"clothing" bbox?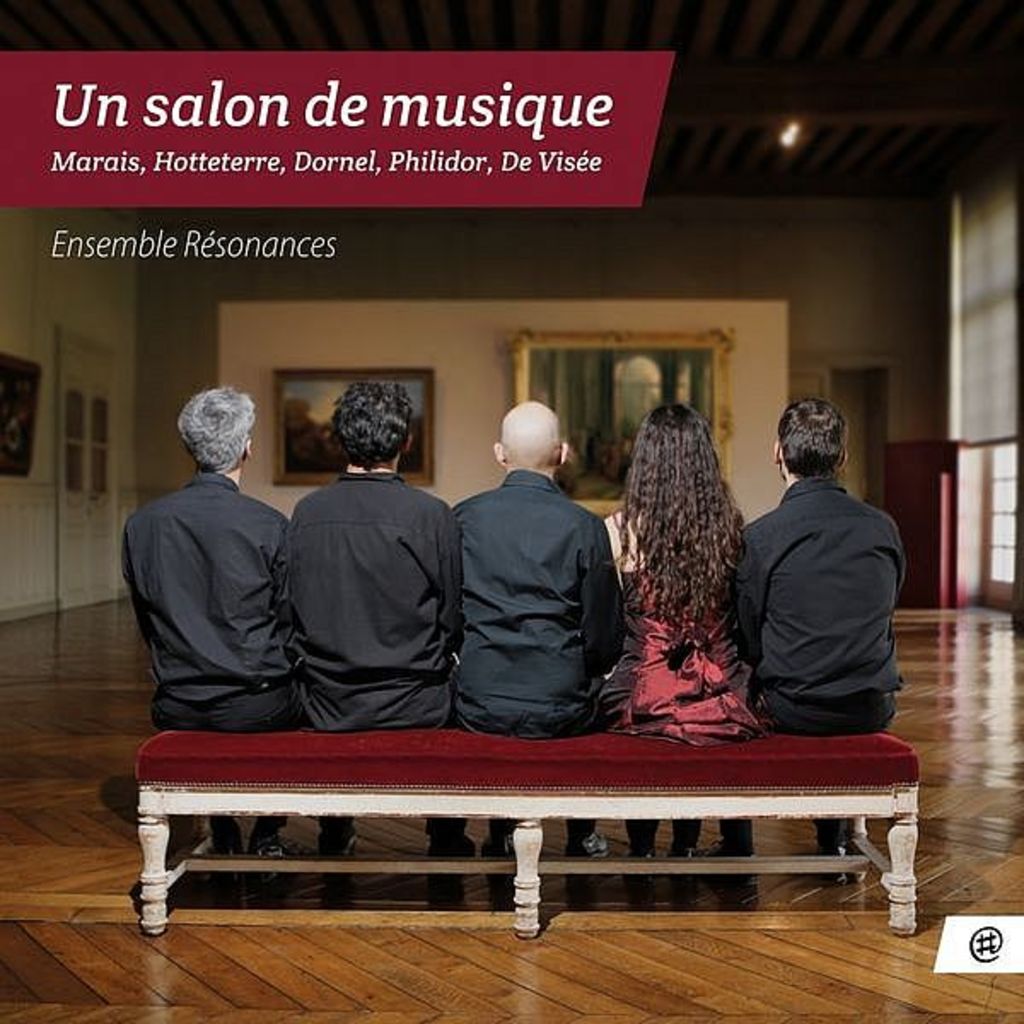
729:473:903:739
